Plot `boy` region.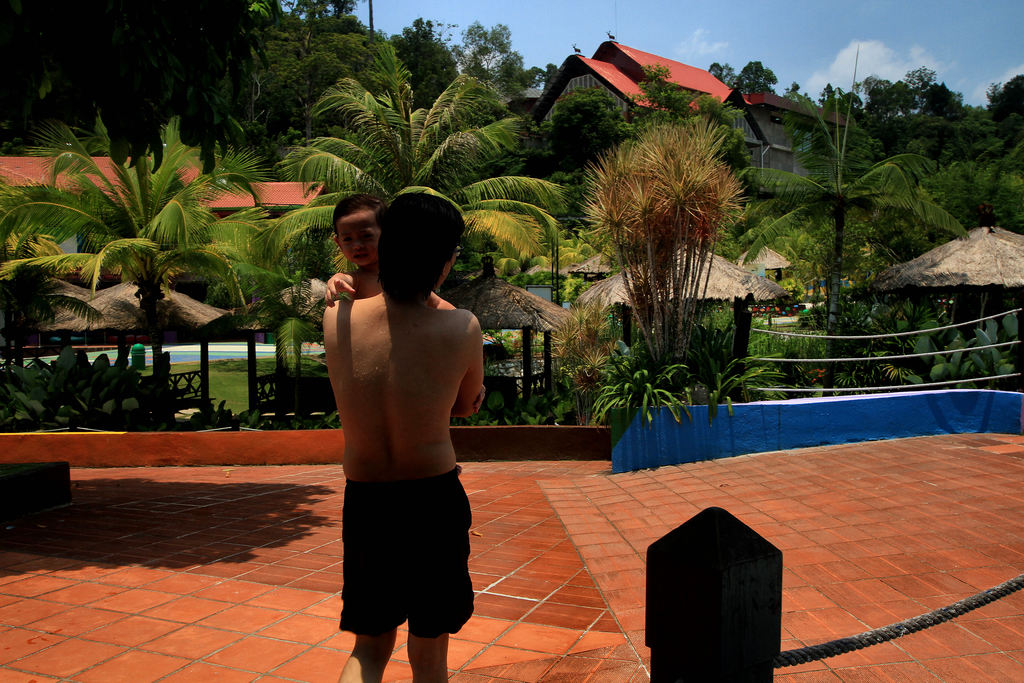
Plotted at box=[325, 194, 454, 307].
